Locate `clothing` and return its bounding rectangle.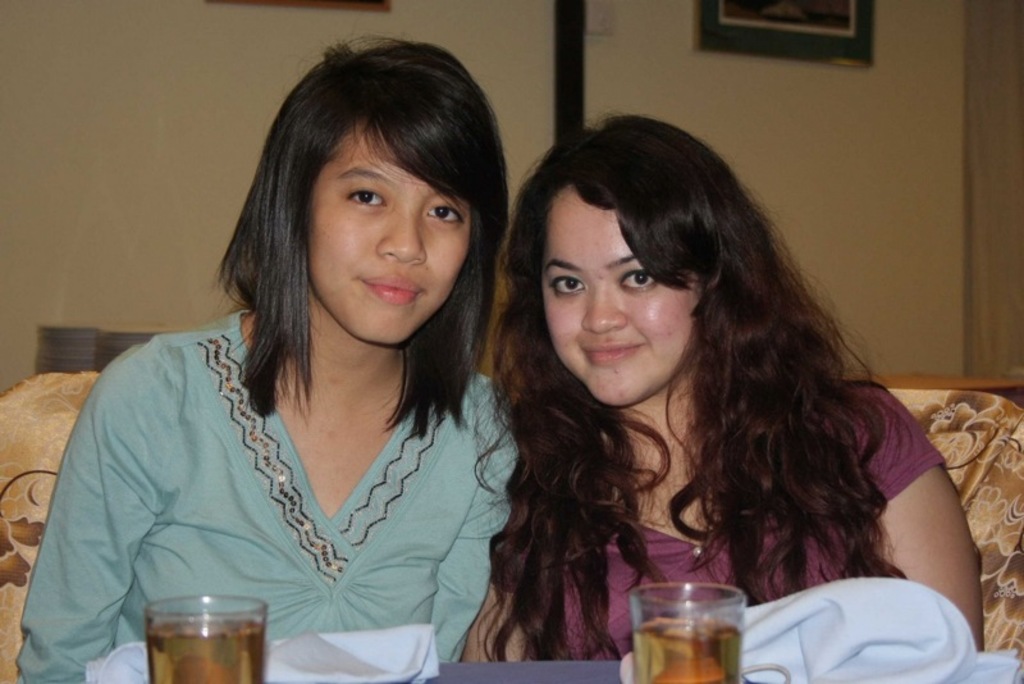
box=[489, 364, 945, 662].
